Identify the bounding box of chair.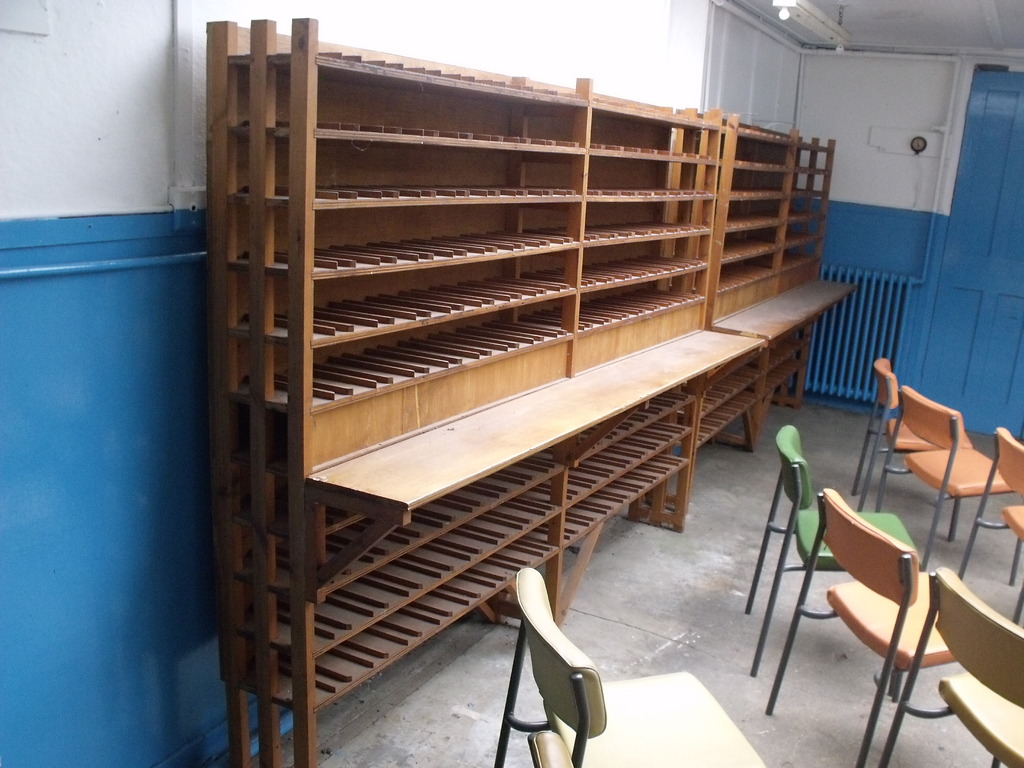
495,567,765,767.
